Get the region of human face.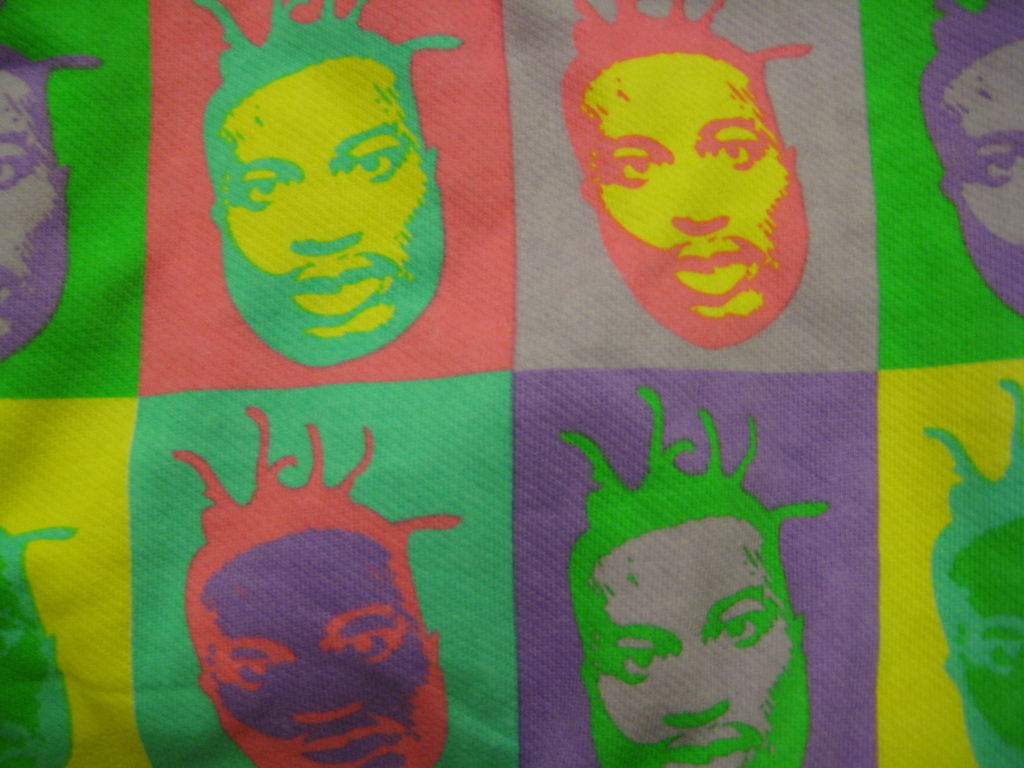
bbox=[200, 60, 441, 359].
